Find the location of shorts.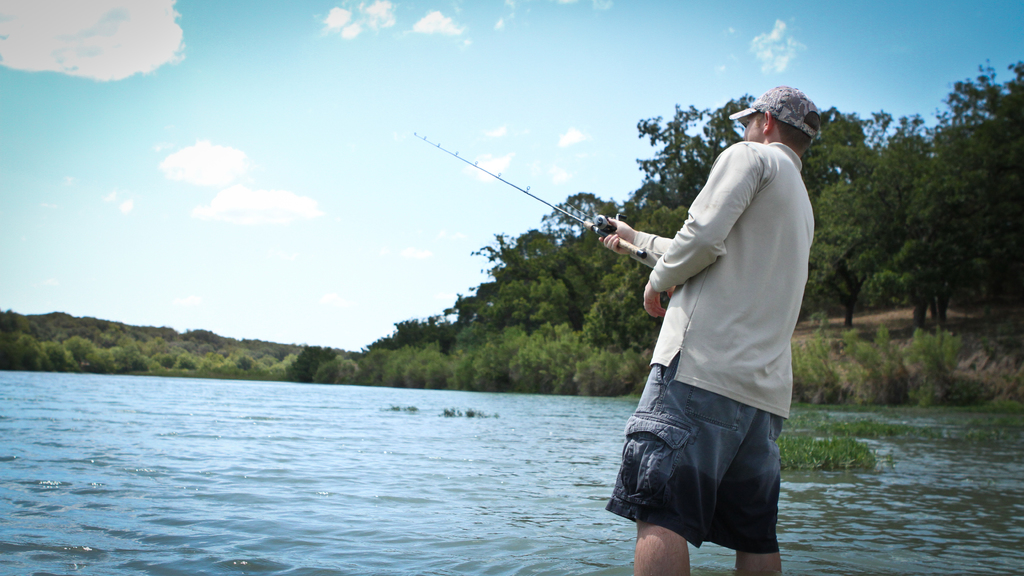
Location: x1=621, y1=383, x2=790, y2=536.
